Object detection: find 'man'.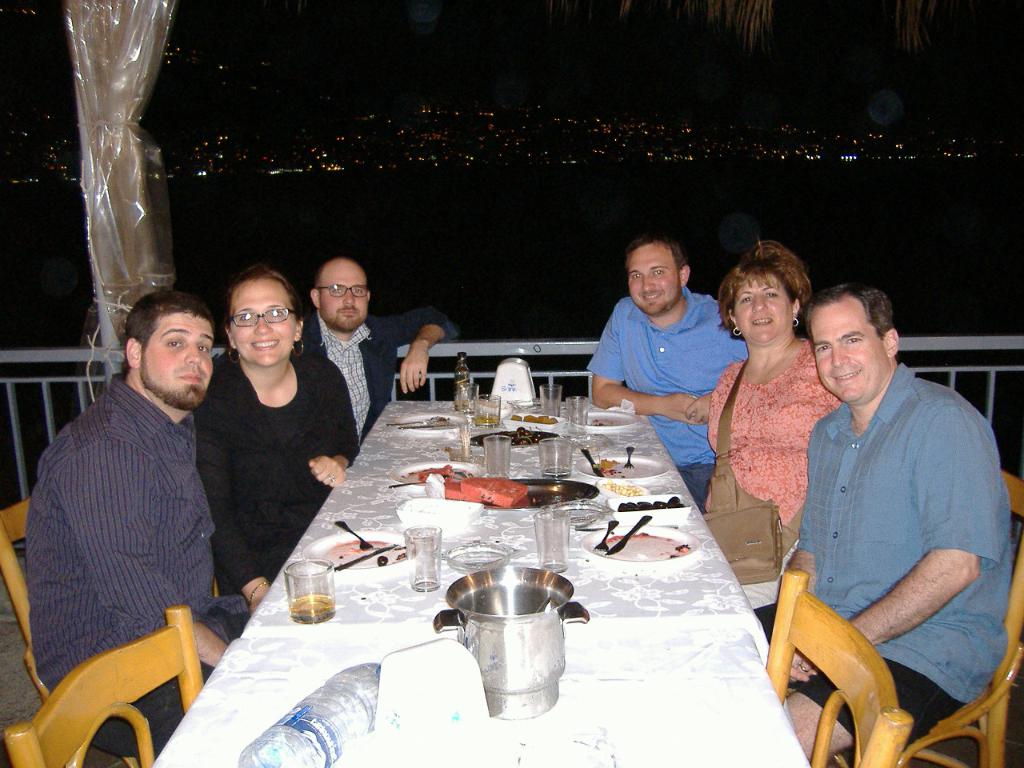
x1=764, y1=254, x2=1006, y2=743.
